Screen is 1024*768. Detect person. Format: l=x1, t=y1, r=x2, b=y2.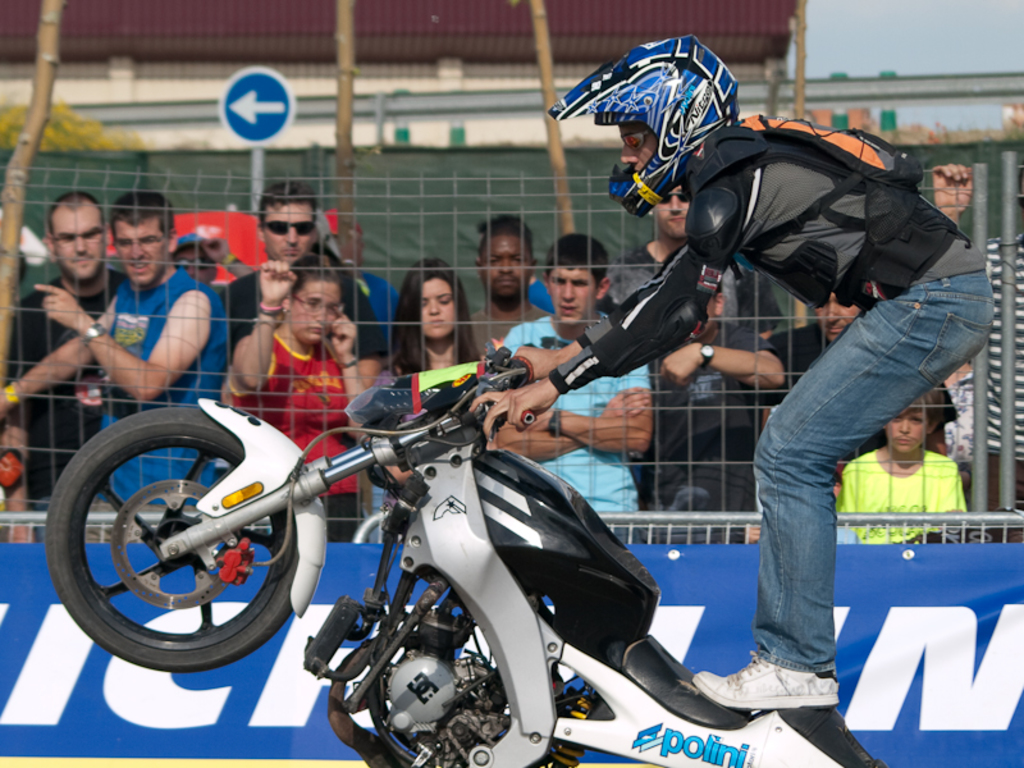
l=166, t=223, r=248, b=280.
